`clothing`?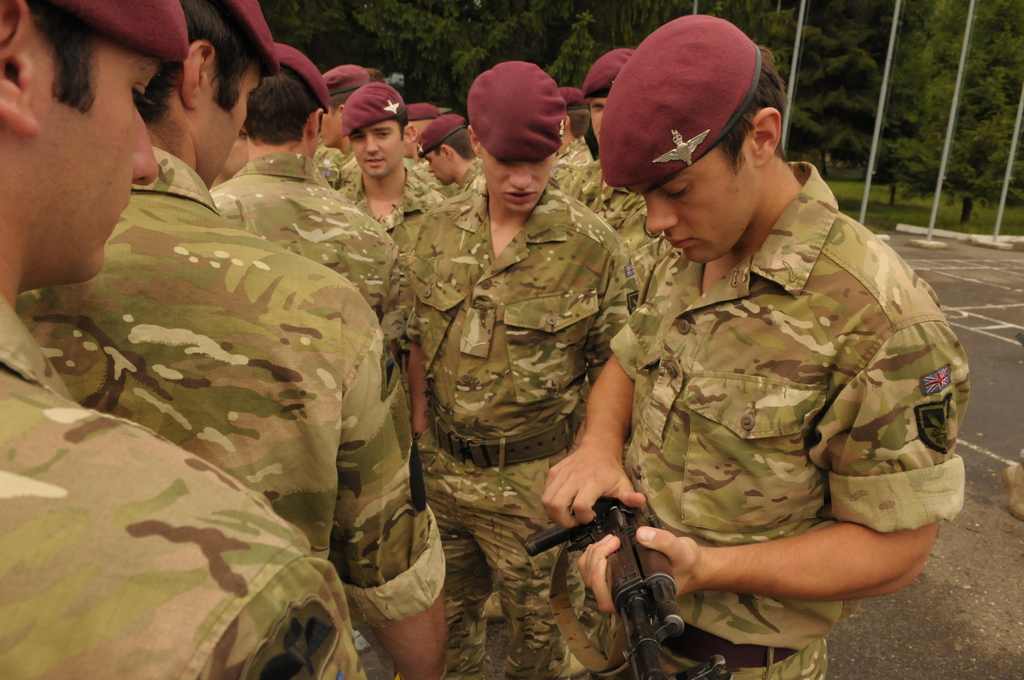
<box>332,157,441,277</box>
